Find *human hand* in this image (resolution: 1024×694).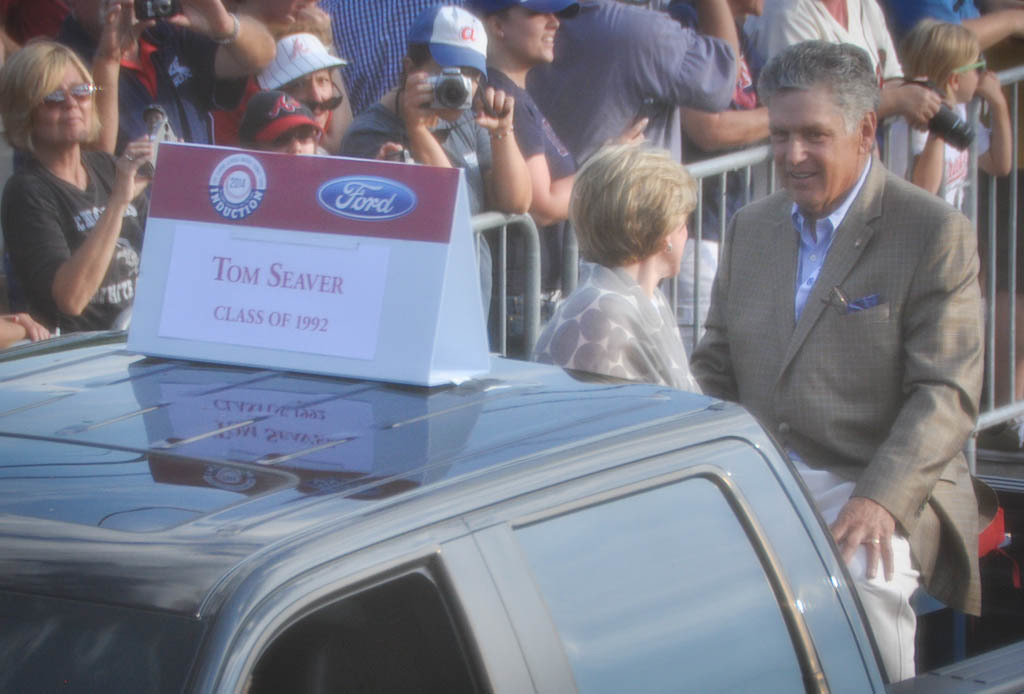
Rect(396, 69, 439, 129).
